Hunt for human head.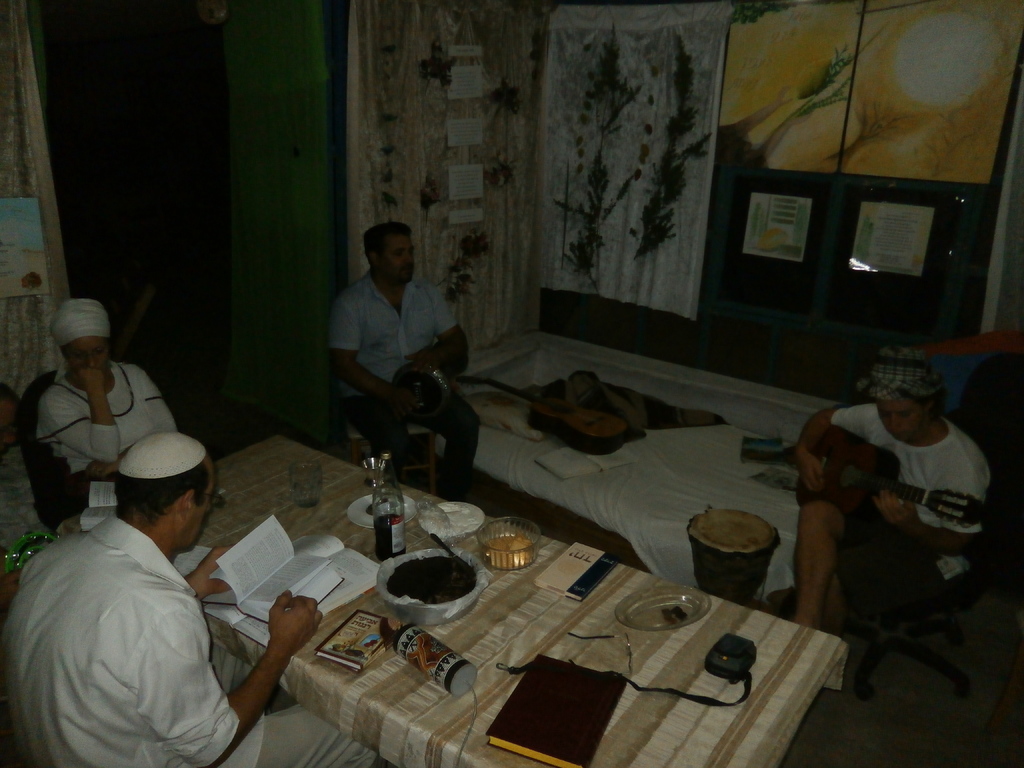
Hunted down at bbox=(875, 352, 940, 448).
